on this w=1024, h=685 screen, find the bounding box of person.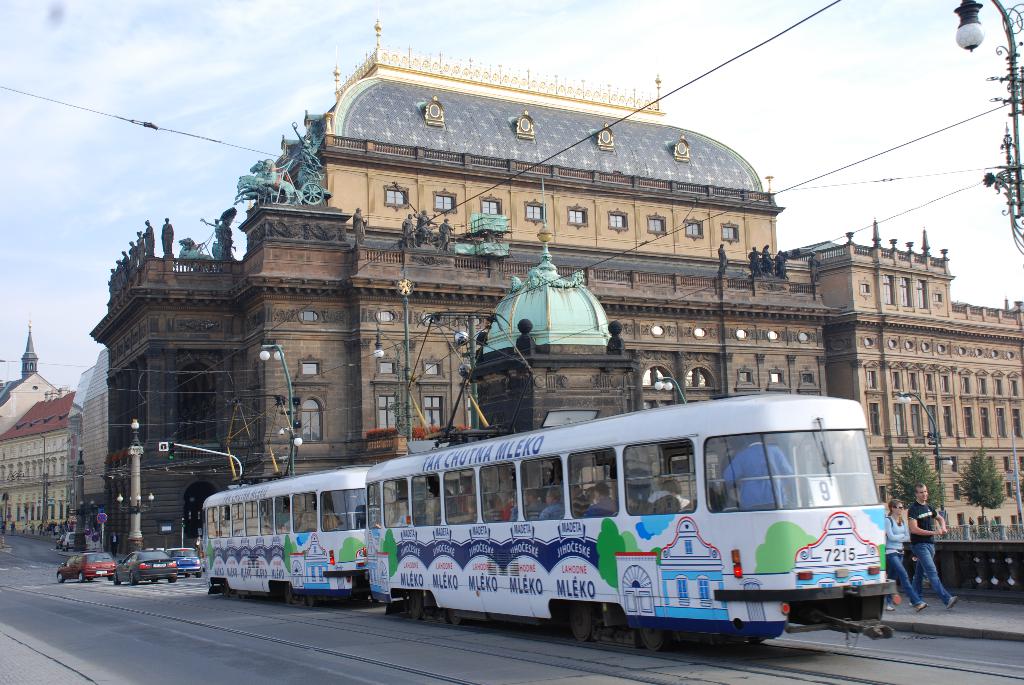
Bounding box: (538,487,564,520).
